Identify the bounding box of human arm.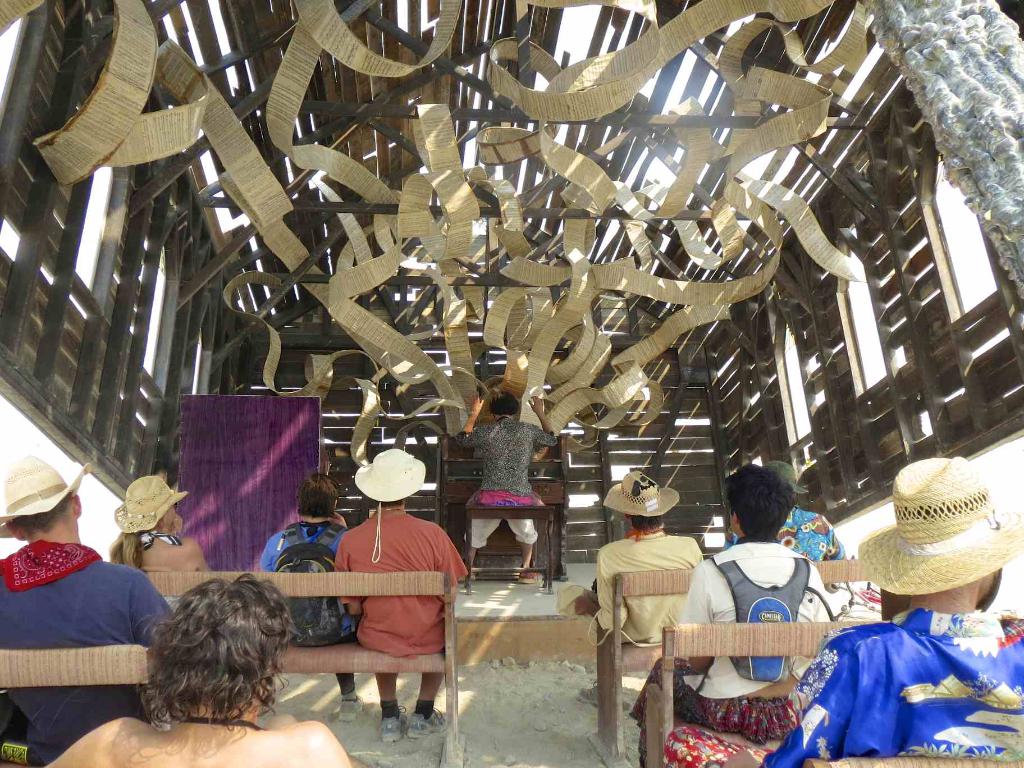
<region>678, 563, 712, 675</region>.
